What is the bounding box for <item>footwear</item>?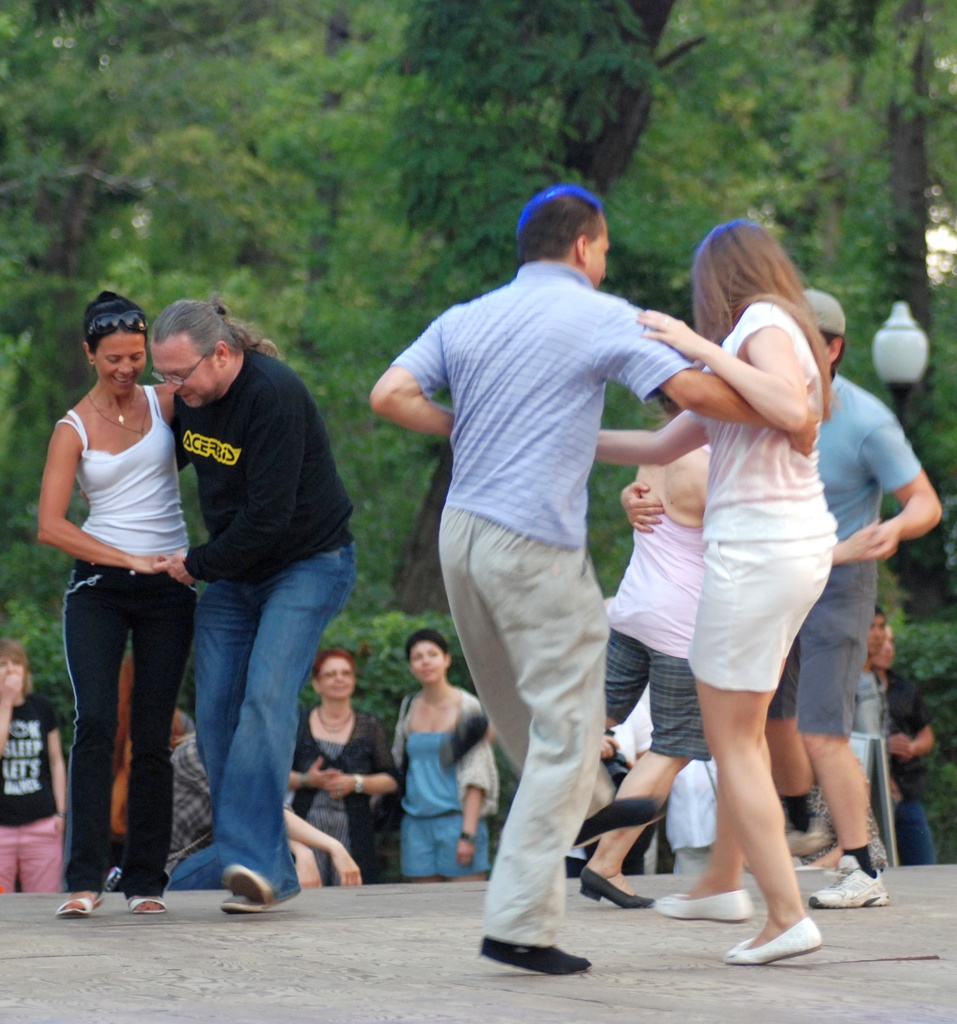
detection(575, 792, 663, 860).
